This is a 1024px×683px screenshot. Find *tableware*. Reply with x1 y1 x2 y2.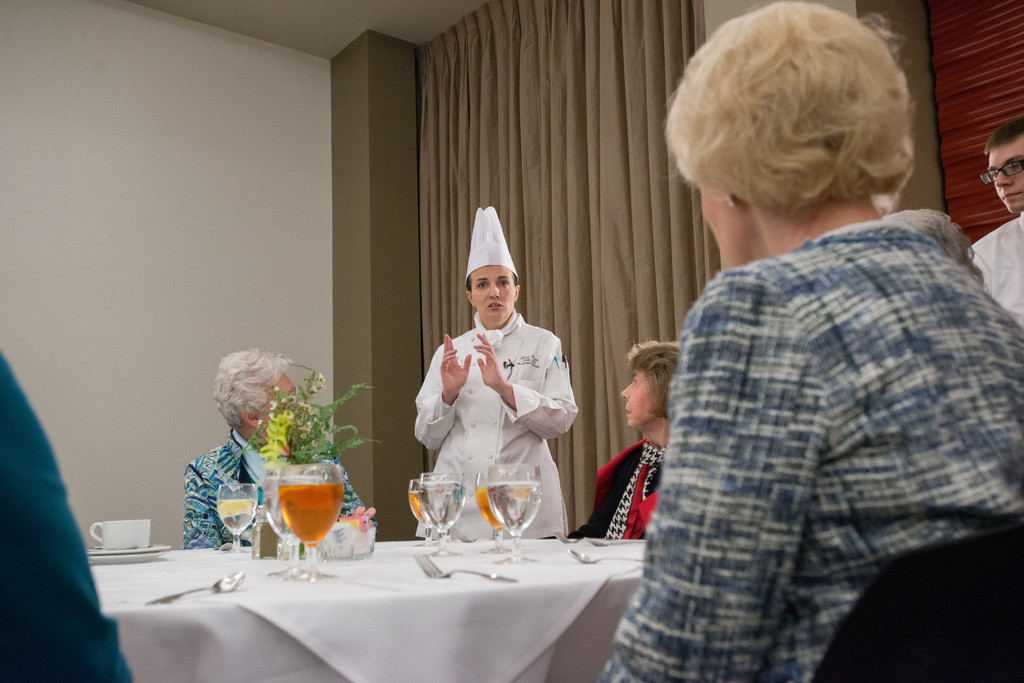
484 463 545 565.
